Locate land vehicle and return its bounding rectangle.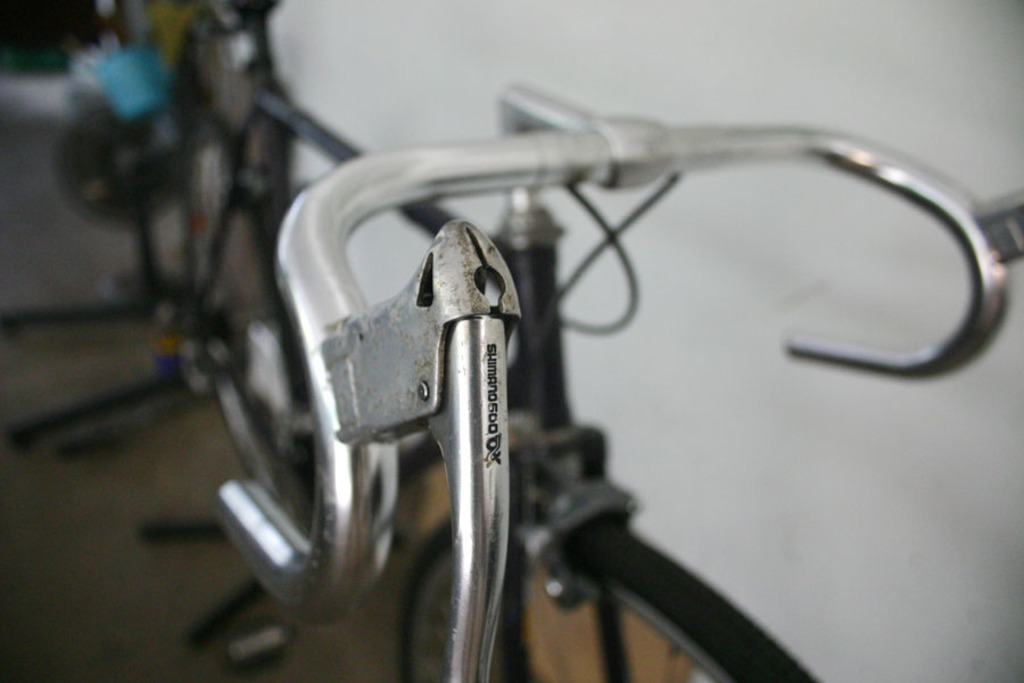
(left=137, top=48, right=1023, bottom=682).
